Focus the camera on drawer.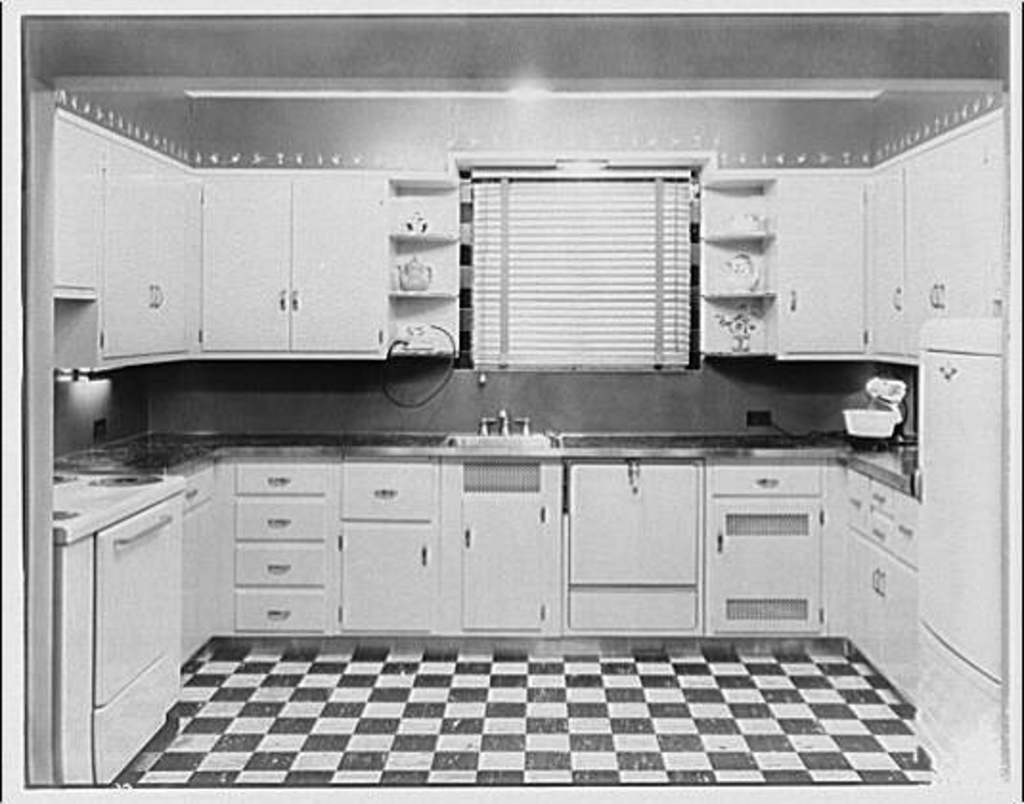
Focus region: 863:479:896:511.
